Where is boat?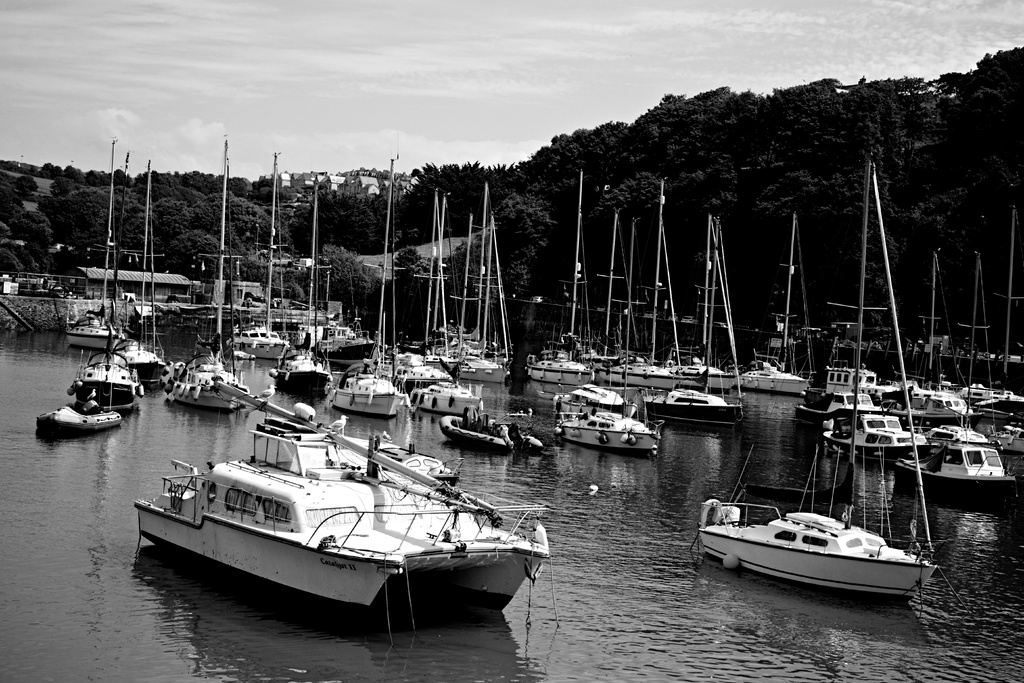
box=[737, 210, 813, 395].
